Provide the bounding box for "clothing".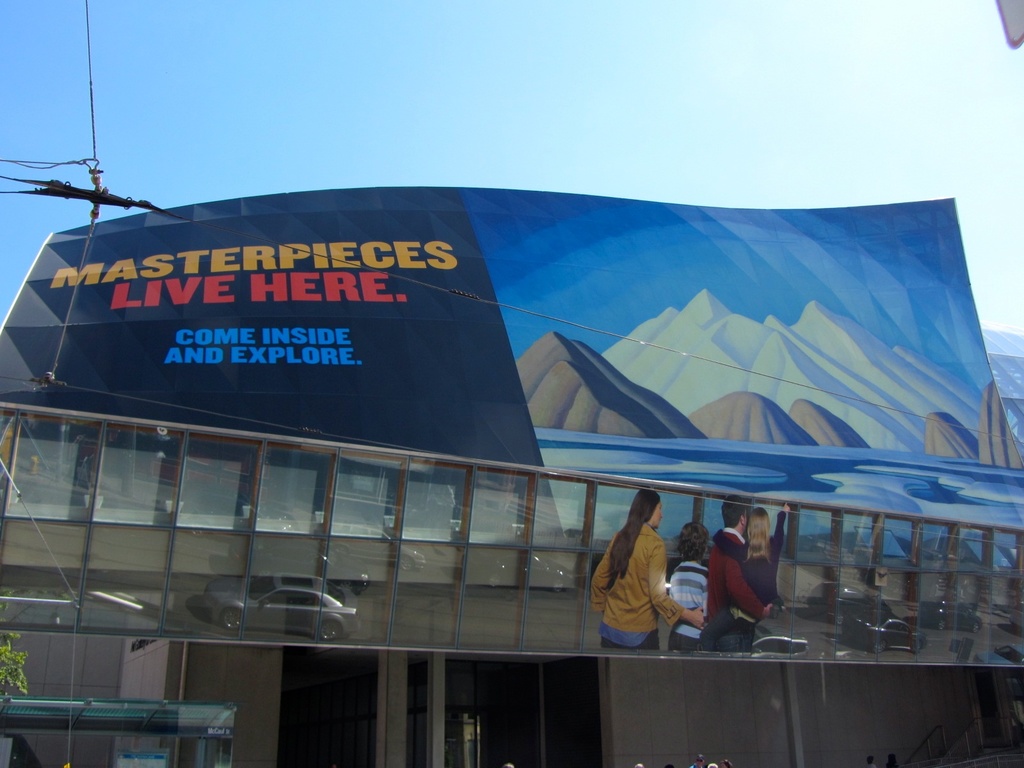
bbox(742, 548, 774, 605).
